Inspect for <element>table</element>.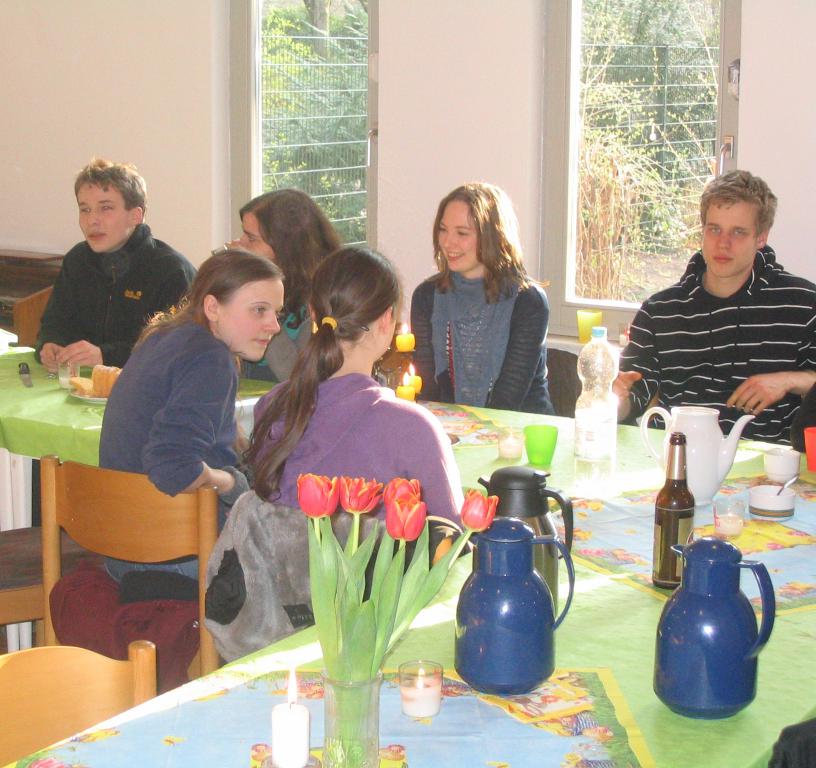
Inspection: left=62, top=318, right=793, bottom=763.
